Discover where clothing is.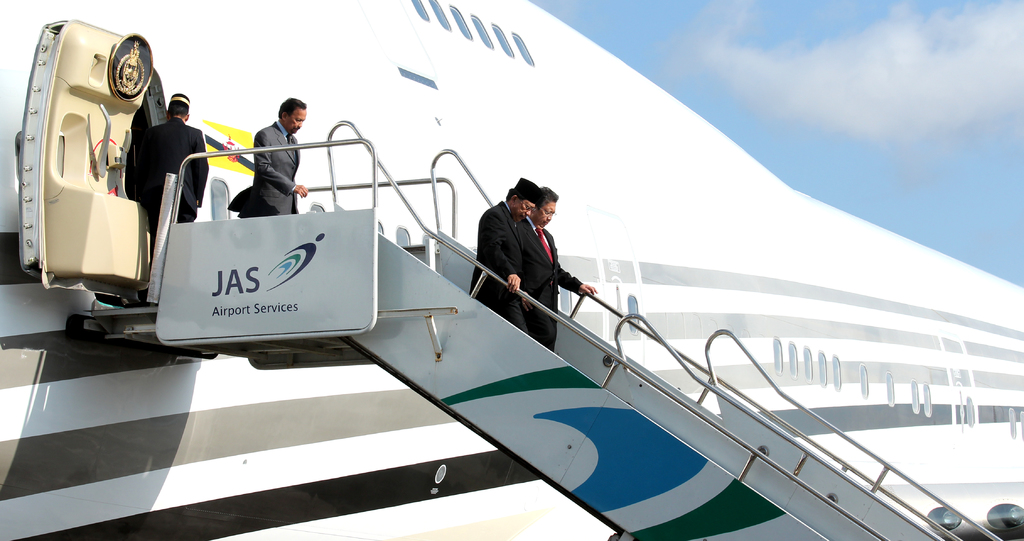
Discovered at (130,115,211,266).
